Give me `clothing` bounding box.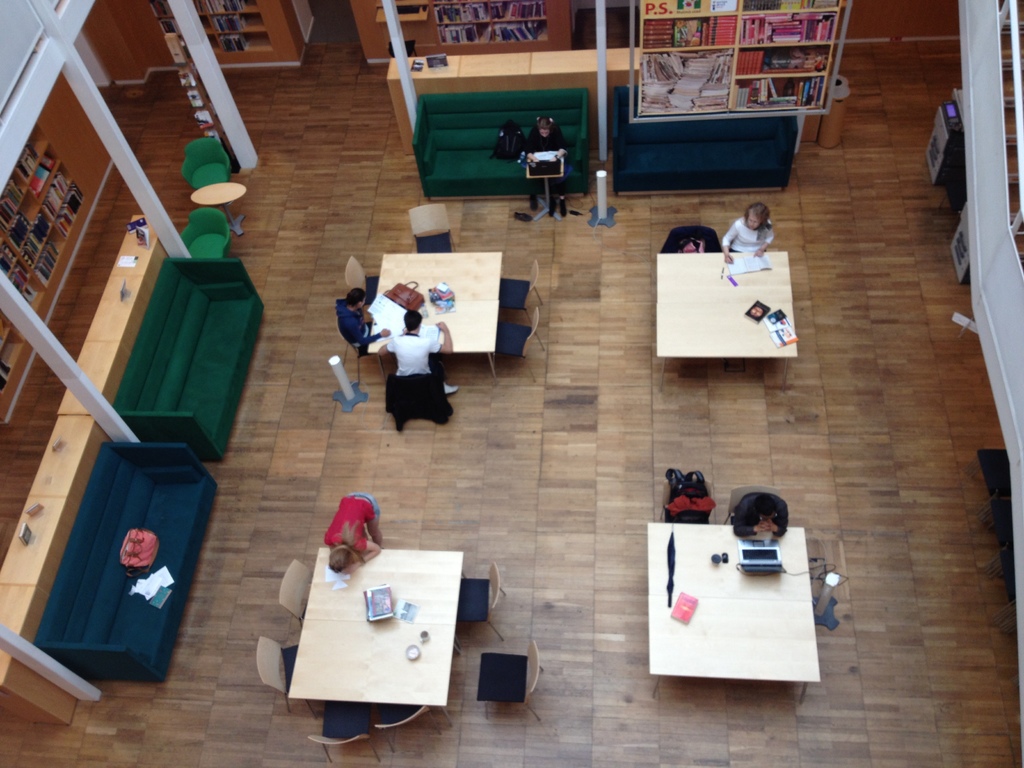
bbox(384, 338, 445, 389).
